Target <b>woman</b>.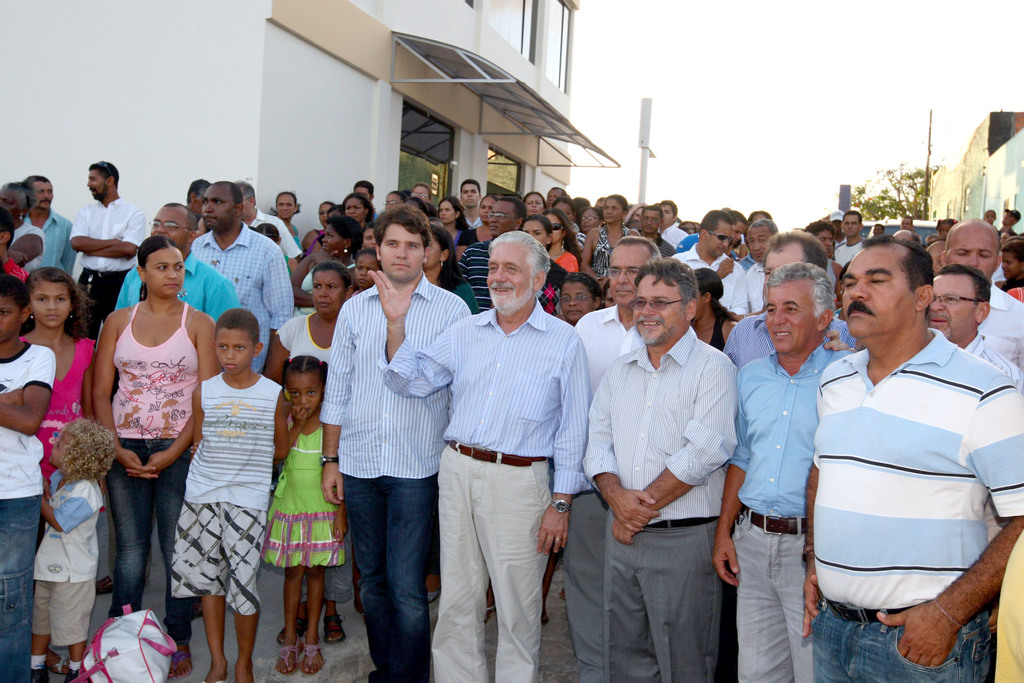
Target region: [left=433, top=197, right=468, bottom=245].
